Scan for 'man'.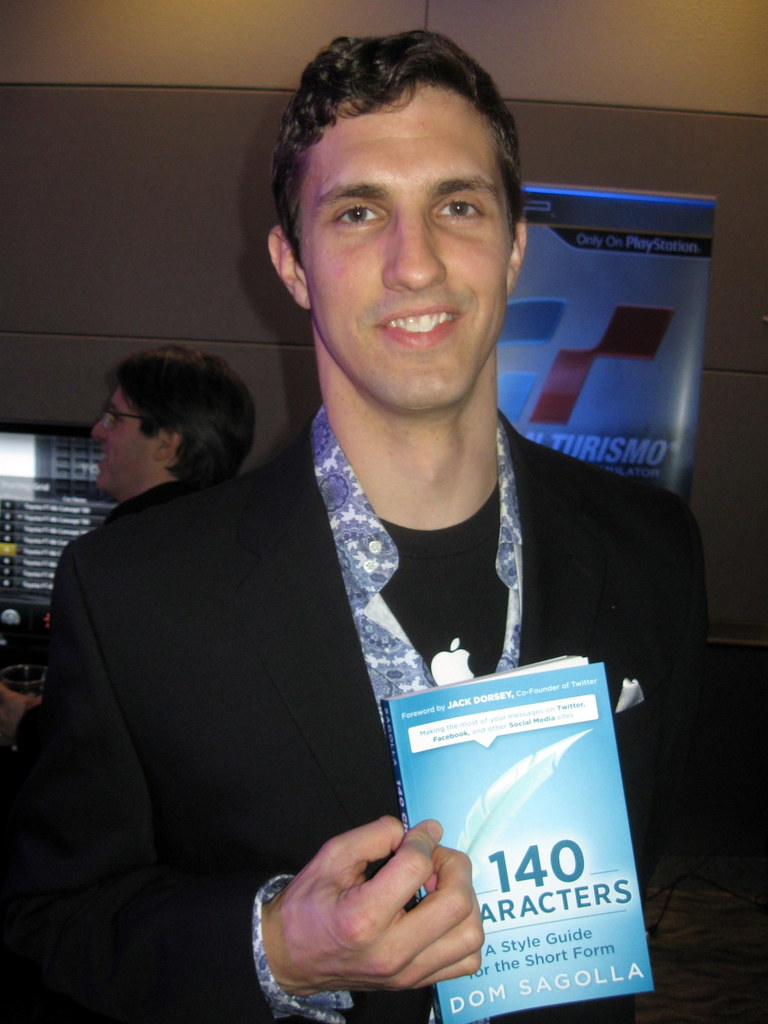
Scan result: bbox=(47, 106, 753, 1023).
